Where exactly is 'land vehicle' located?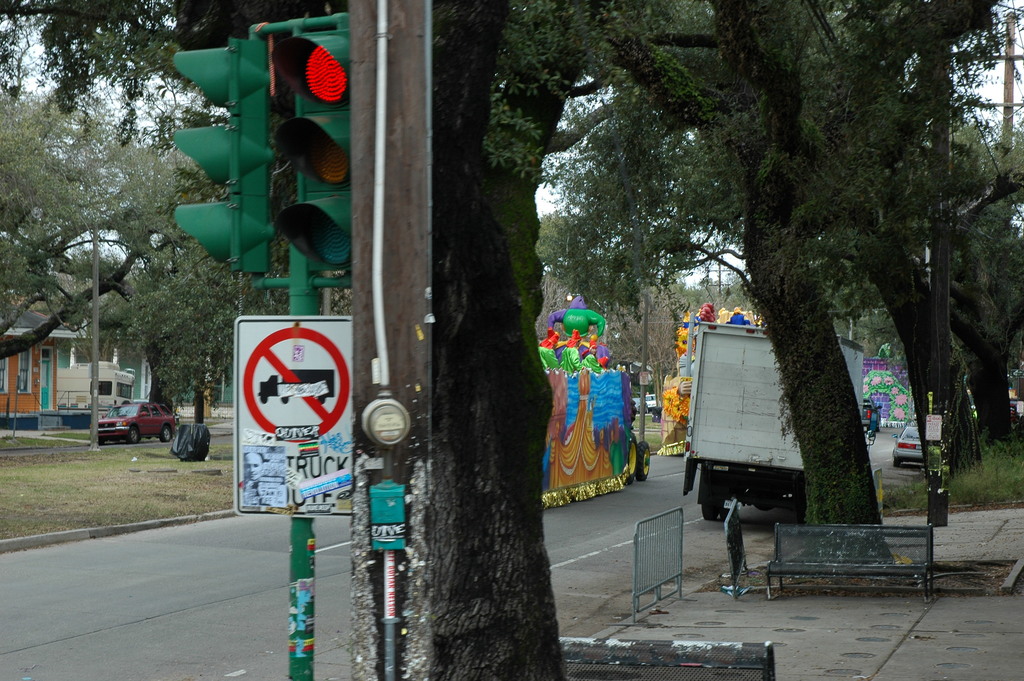
Its bounding box is select_region(643, 393, 661, 413).
